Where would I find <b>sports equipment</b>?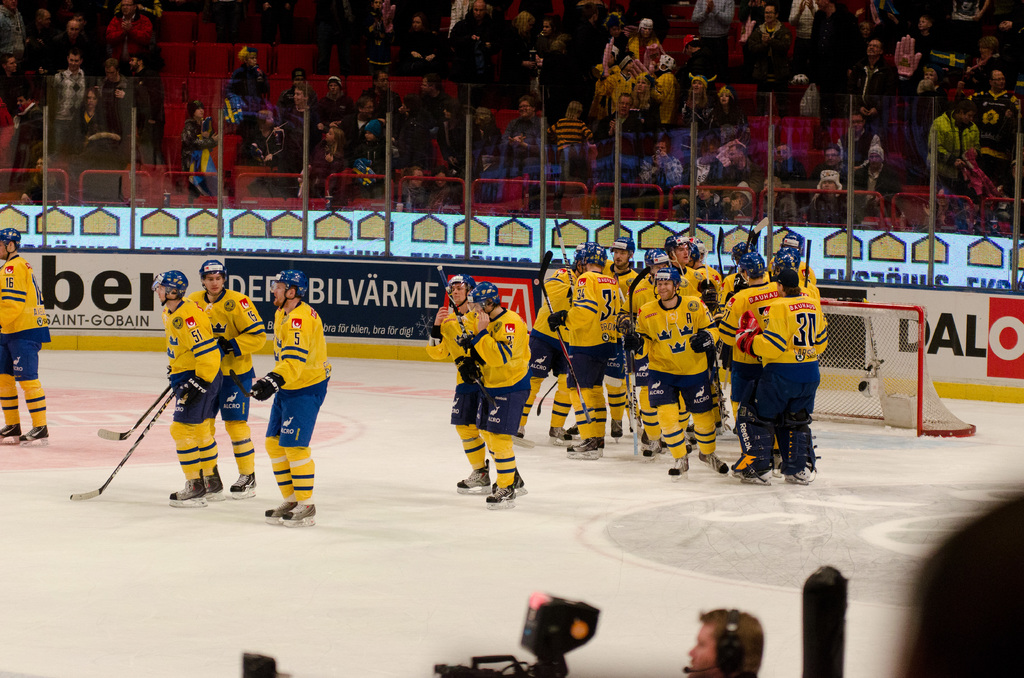
At region(227, 369, 256, 396).
